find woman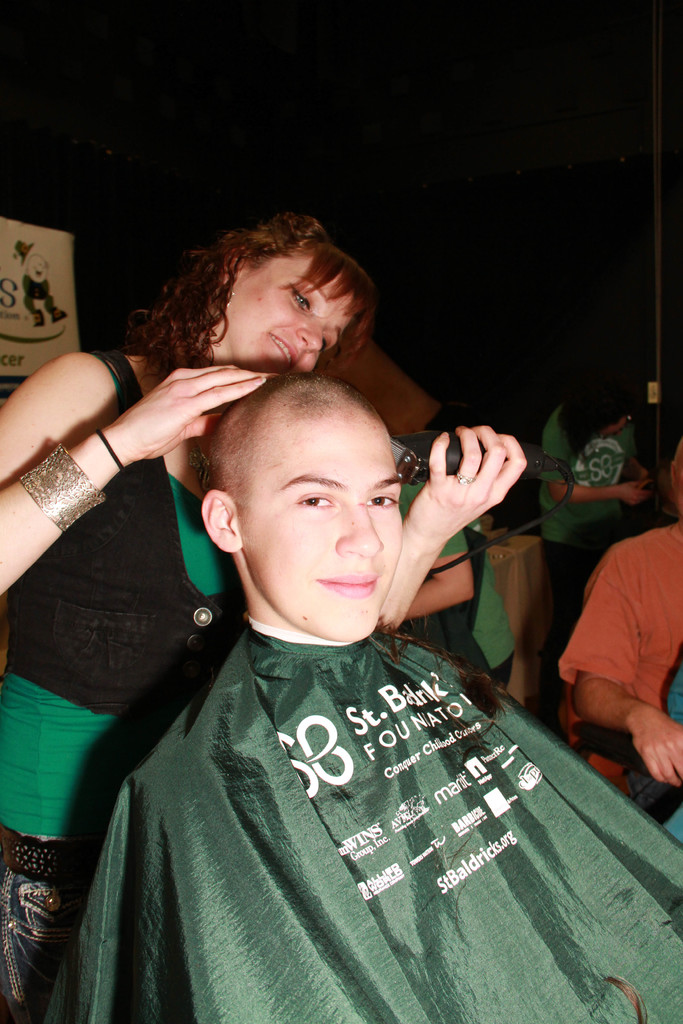
[0,204,529,1023]
